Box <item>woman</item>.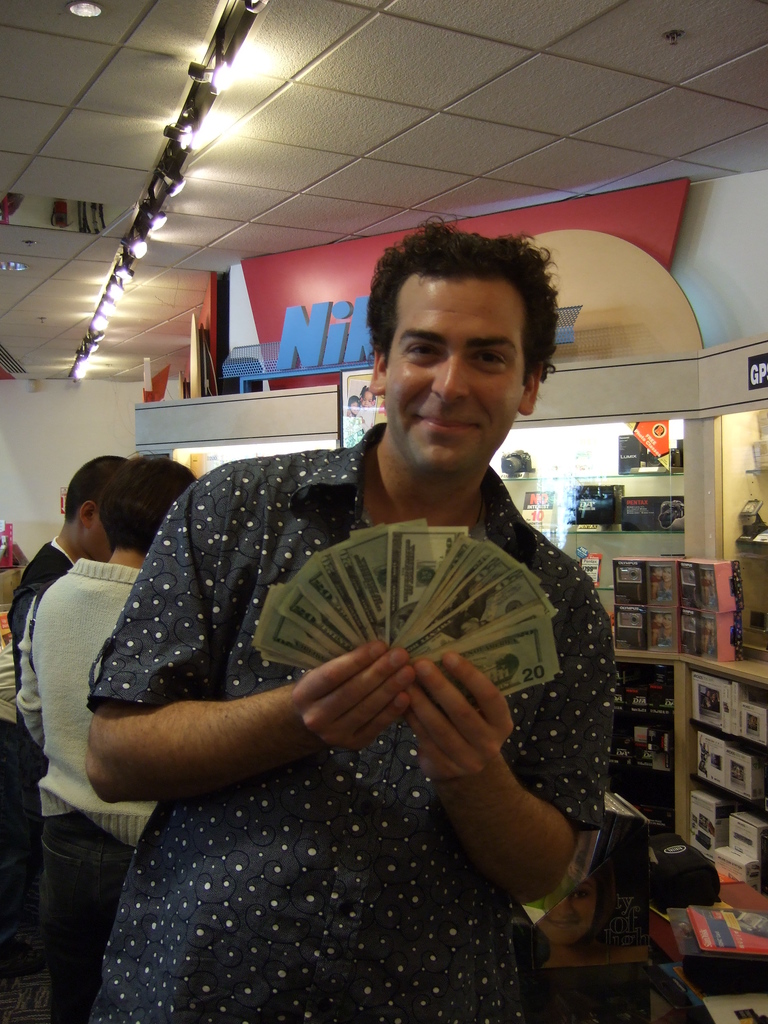
bbox=(531, 858, 653, 968).
